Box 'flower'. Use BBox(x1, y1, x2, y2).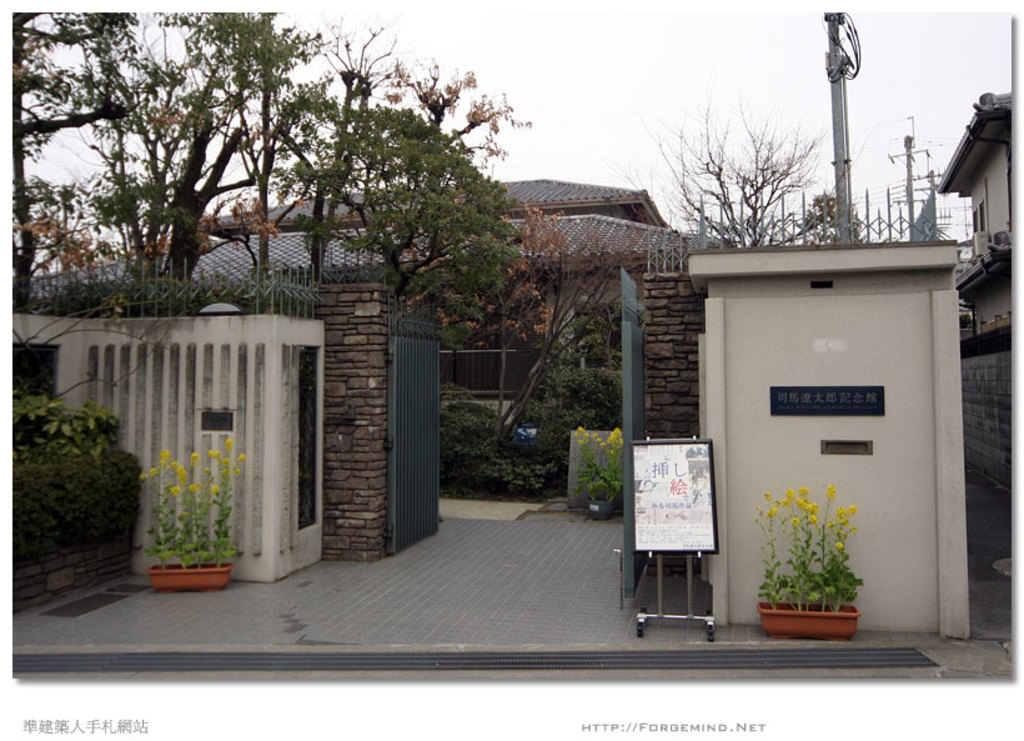
BBox(225, 436, 230, 460).
